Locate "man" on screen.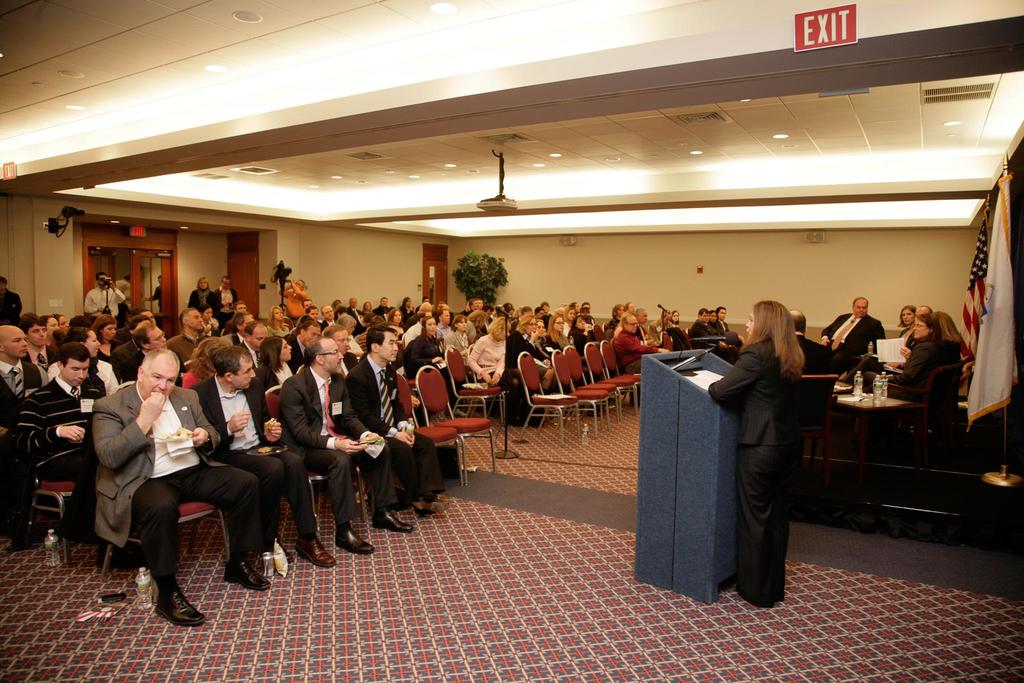
On screen at [left=166, top=304, right=213, bottom=370].
